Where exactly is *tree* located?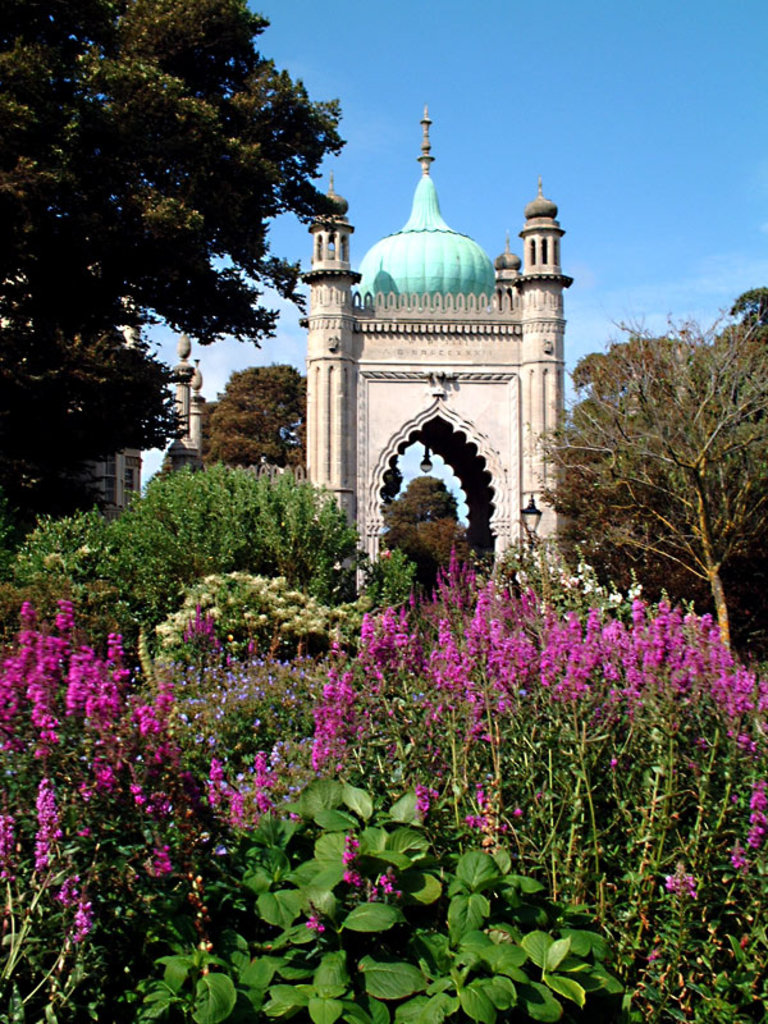
Its bounding box is [x1=0, y1=521, x2=180, y2=722].
